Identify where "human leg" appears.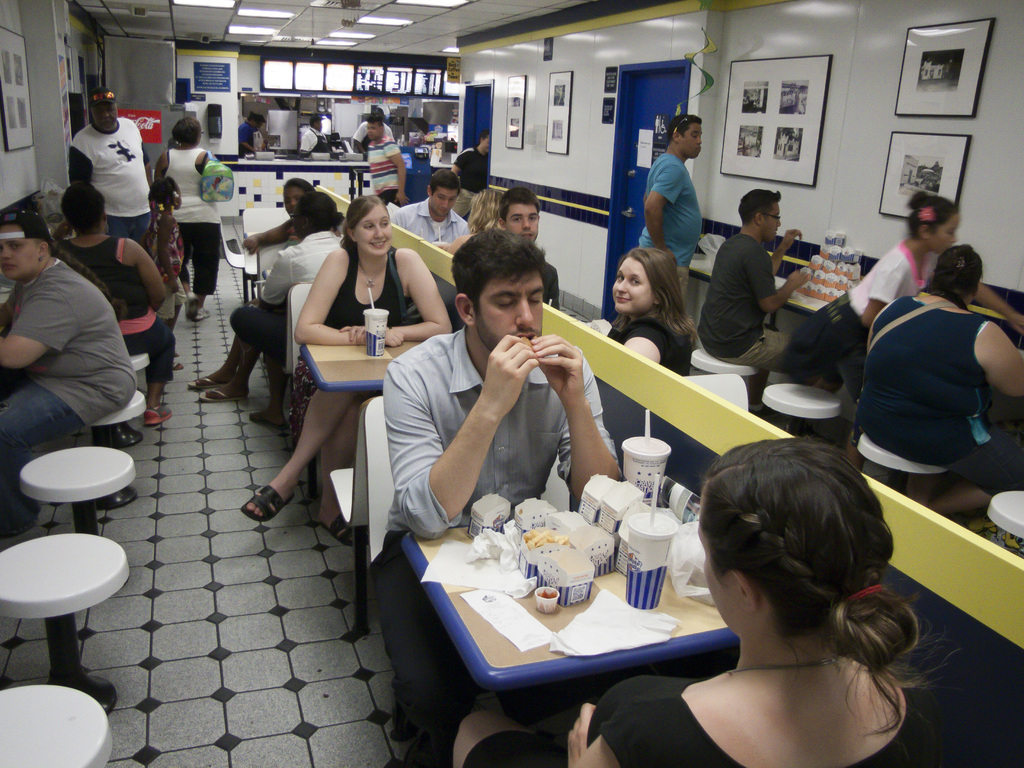
Appears at 925/426/1023/508.
